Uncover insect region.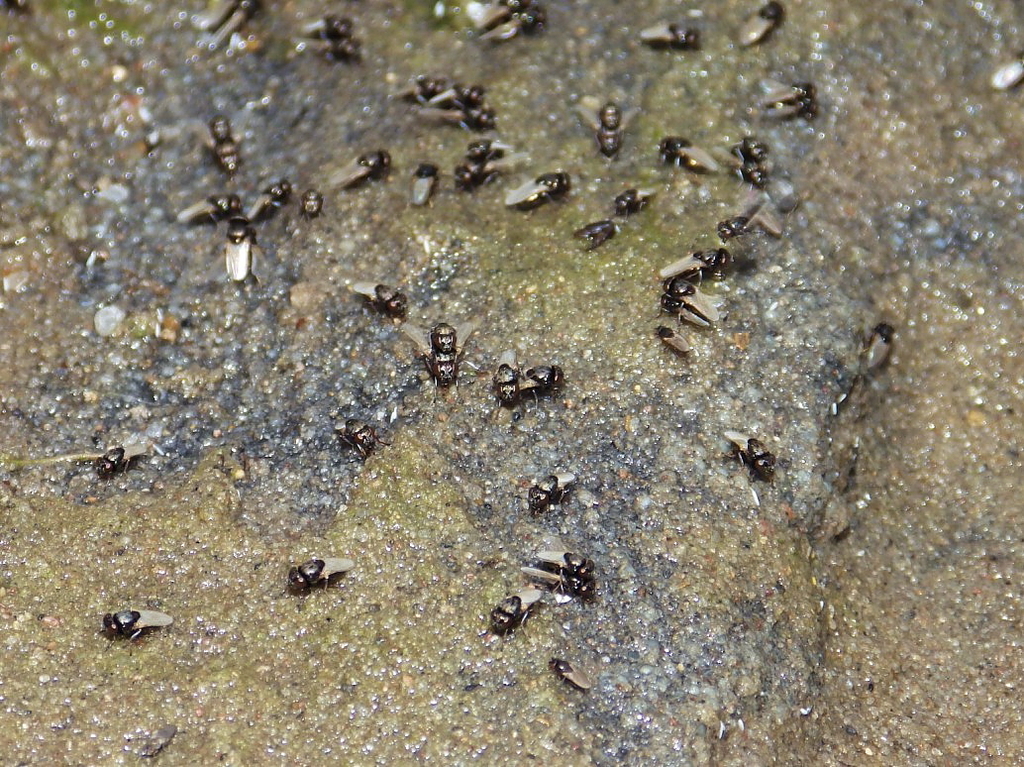
Uncovered: 199,111,242,172.
